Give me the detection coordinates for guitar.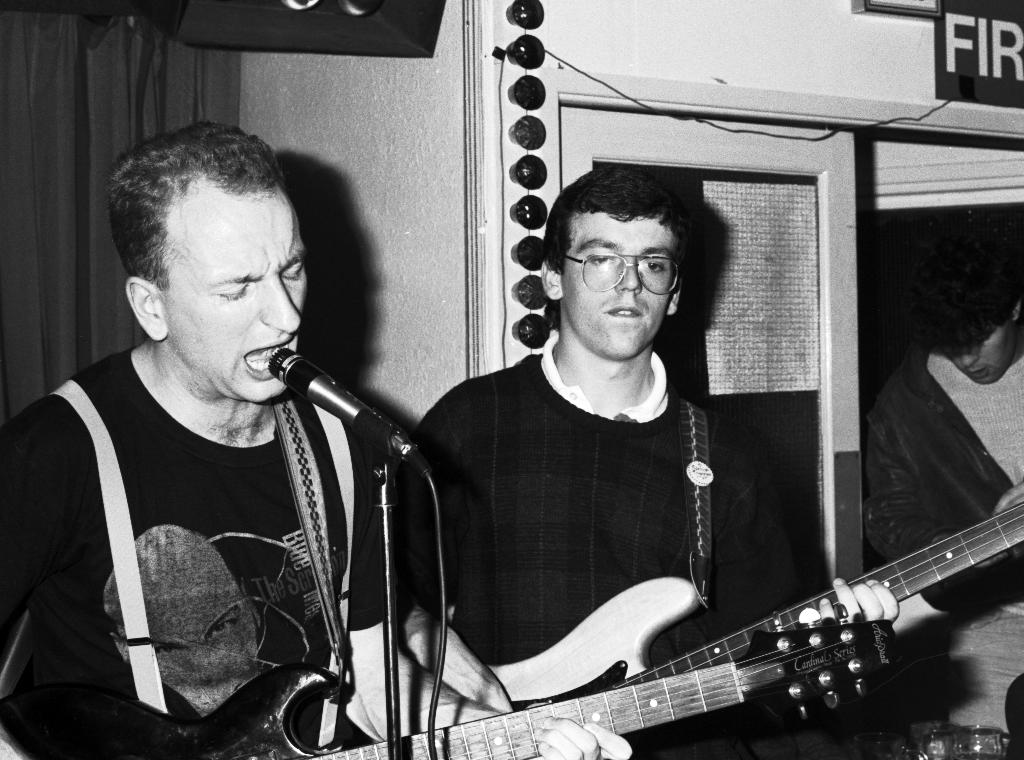
region(479, 487, 1023, 751).
